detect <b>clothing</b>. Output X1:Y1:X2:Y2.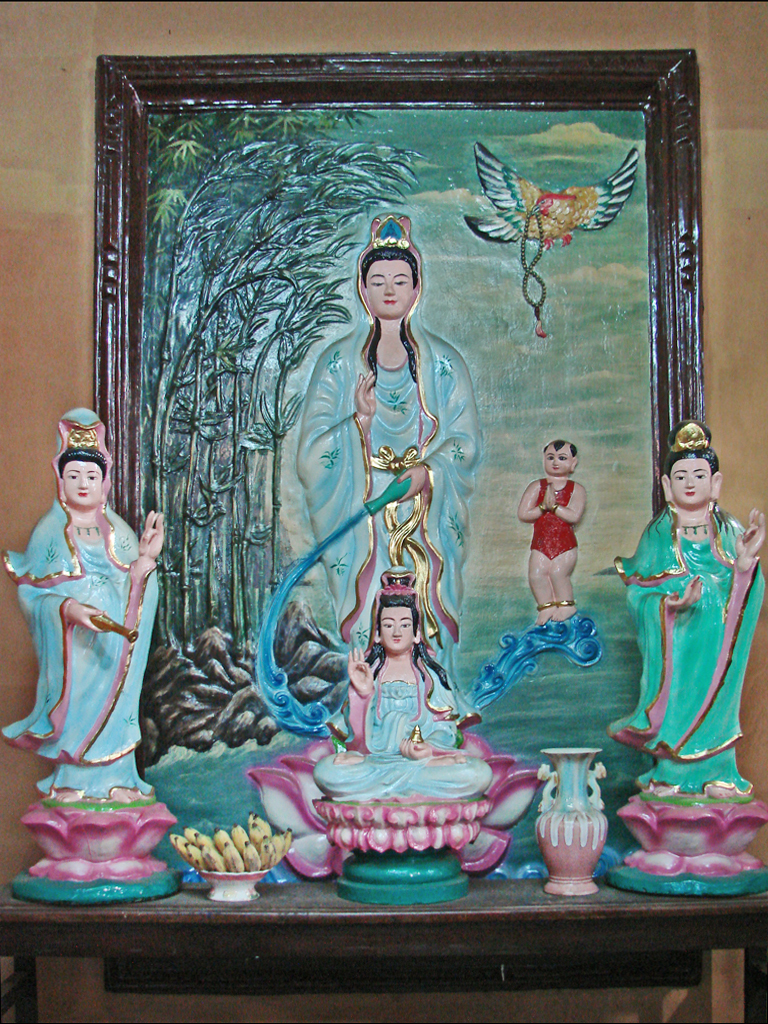
605:506:767:798.
